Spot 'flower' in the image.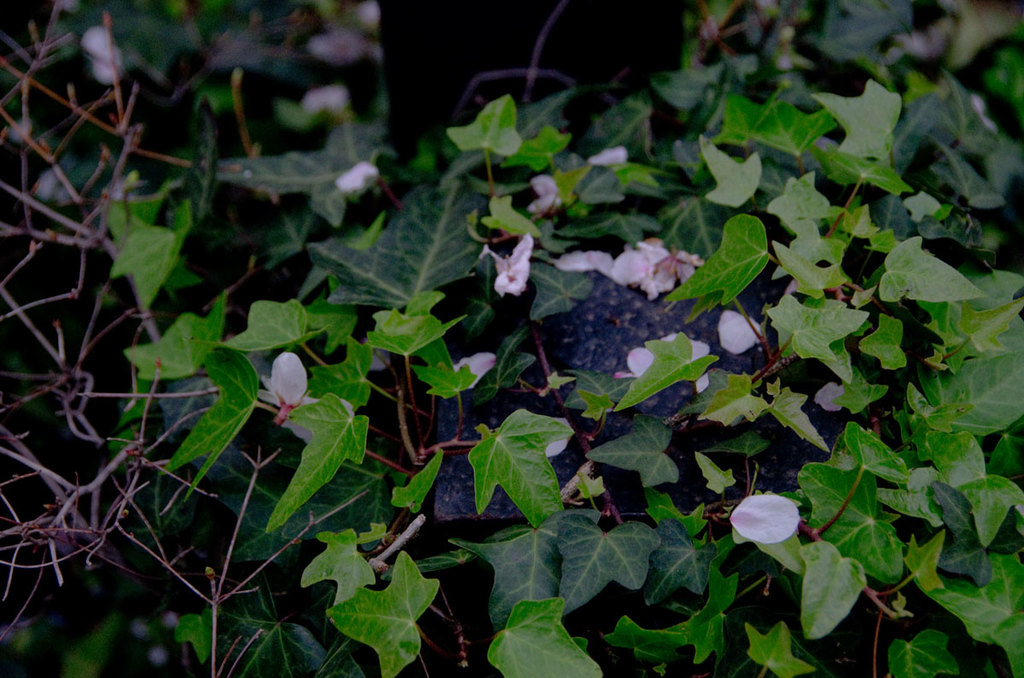
'flower' found at (729, 495, 800, 543).
